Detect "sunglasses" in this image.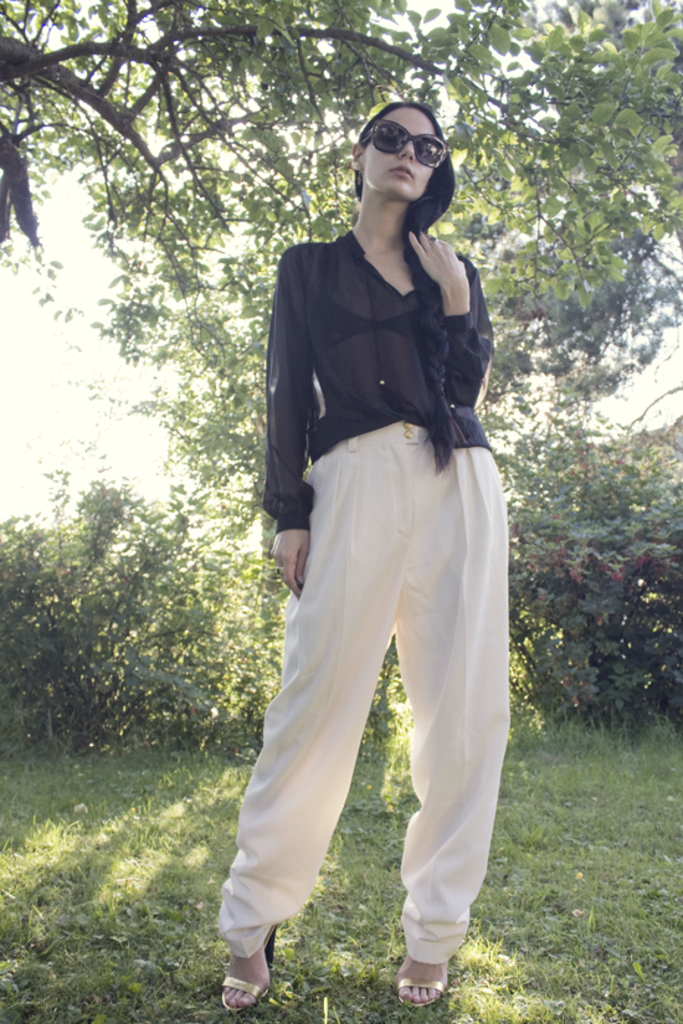
Detection: 363:118:450:171.
